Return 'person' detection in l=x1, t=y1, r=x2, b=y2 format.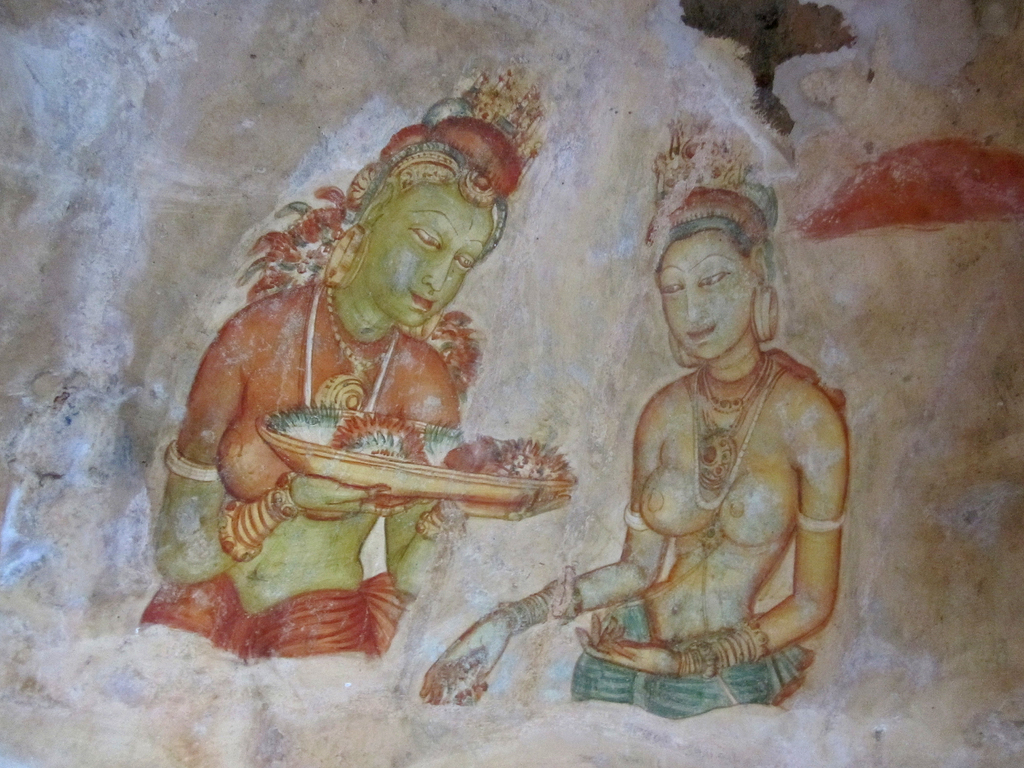
l=180, t=124, r=556, b=664.
